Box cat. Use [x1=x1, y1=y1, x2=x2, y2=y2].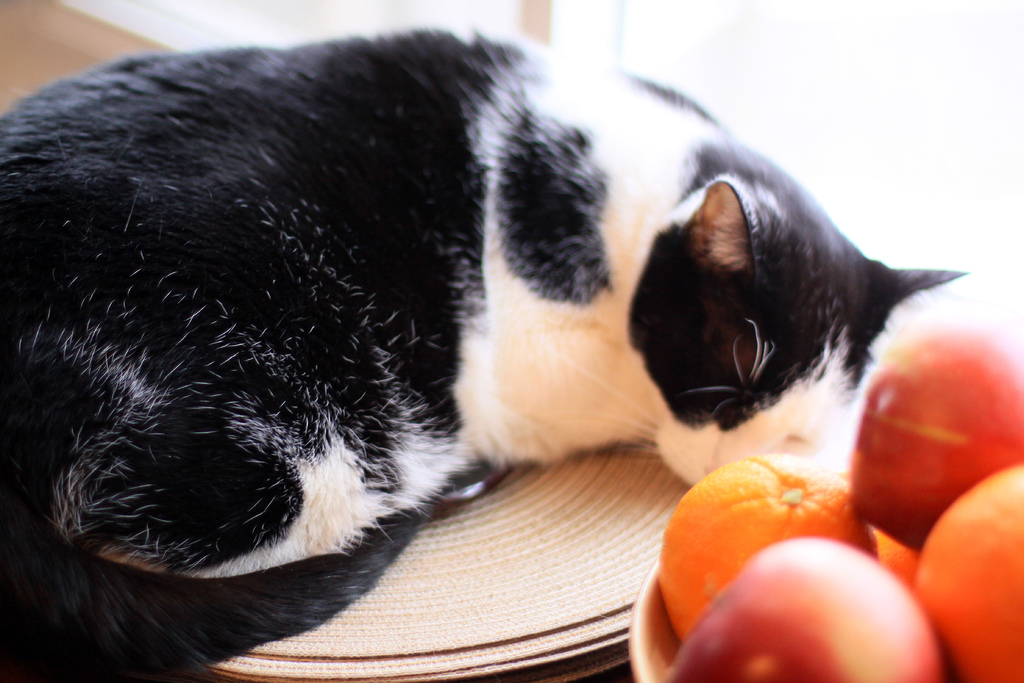
[x1=0, y1=22, x2=972, y2=682].
